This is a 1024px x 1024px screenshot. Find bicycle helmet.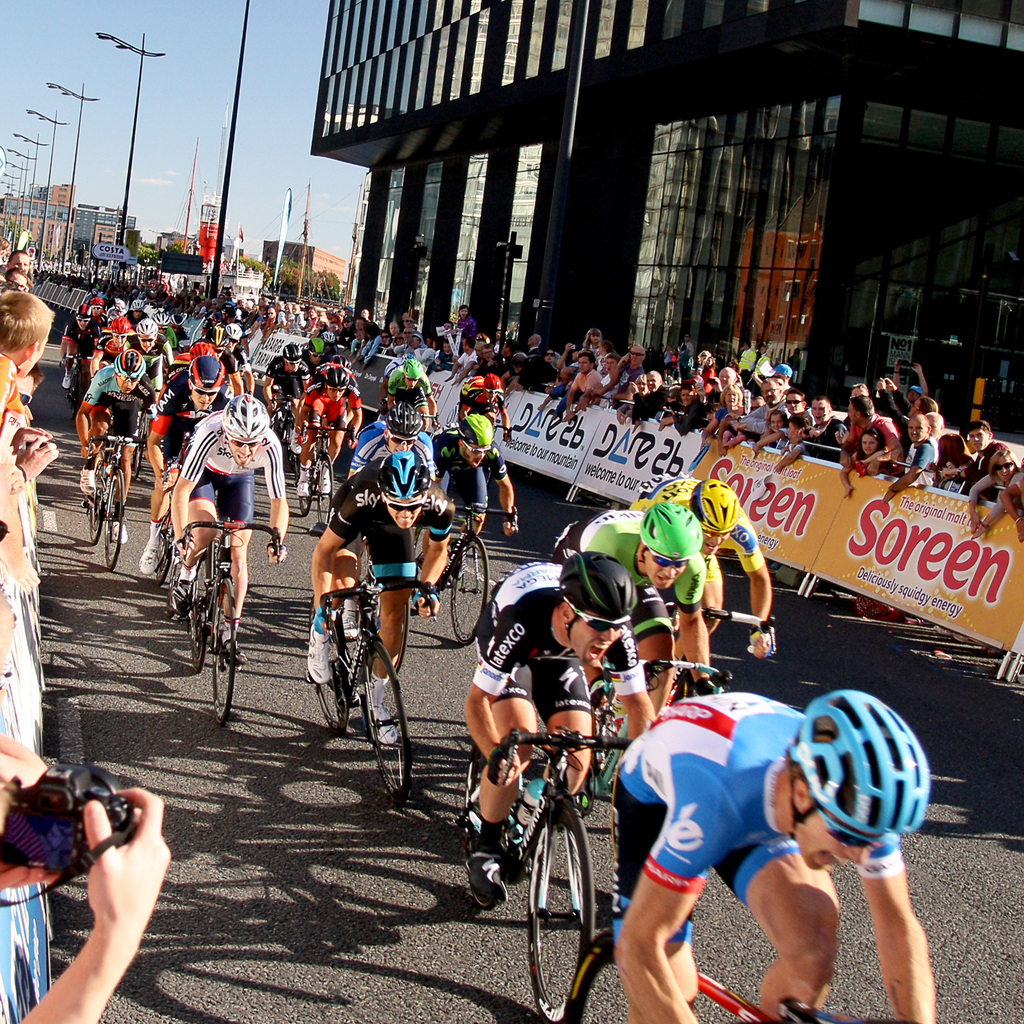
Bounding box: 228,391,267,449.
